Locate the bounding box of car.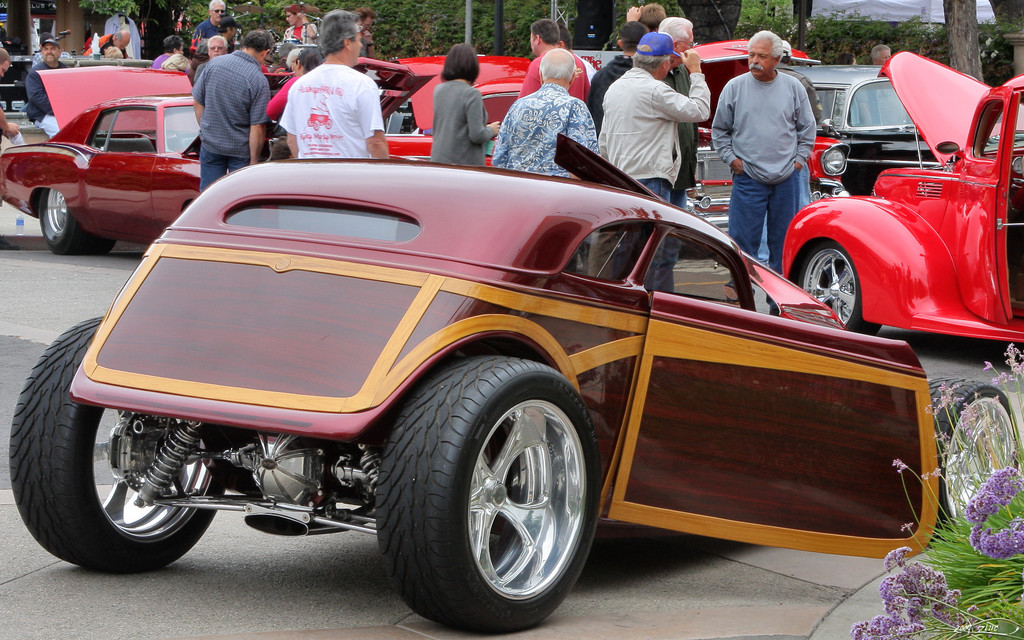
Bounding box: {"left": 0, "top": 63, "right": 442, "bottom": 246}.
